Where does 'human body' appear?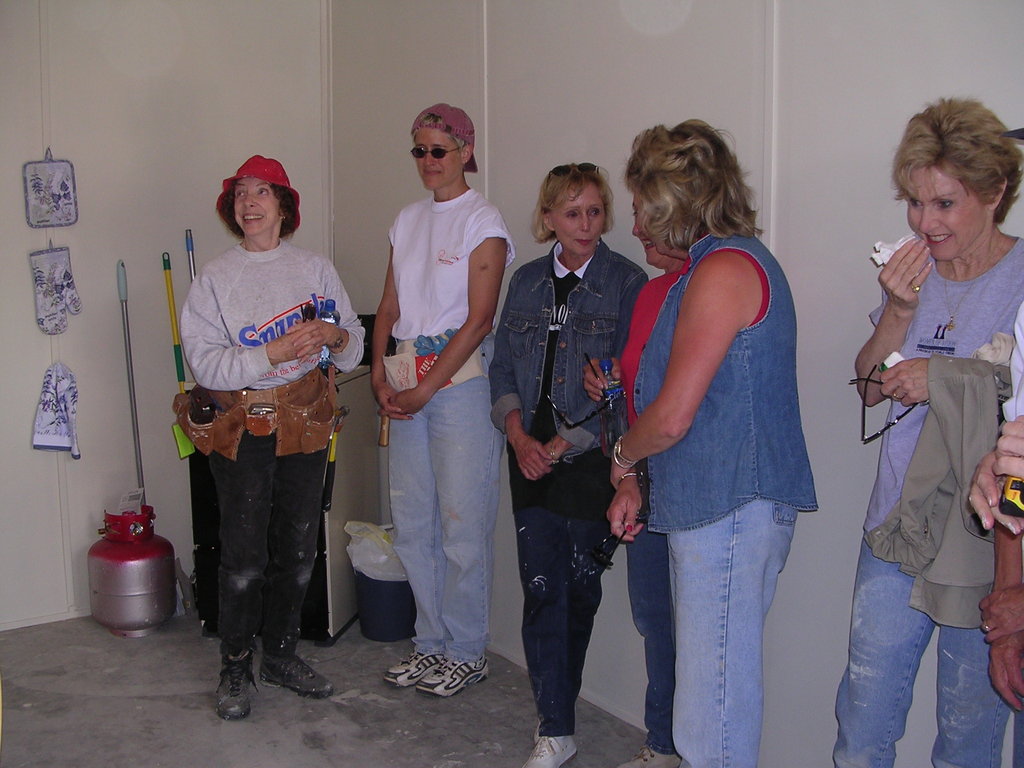
Appears at select_region(966, 301, 1021, 540).
